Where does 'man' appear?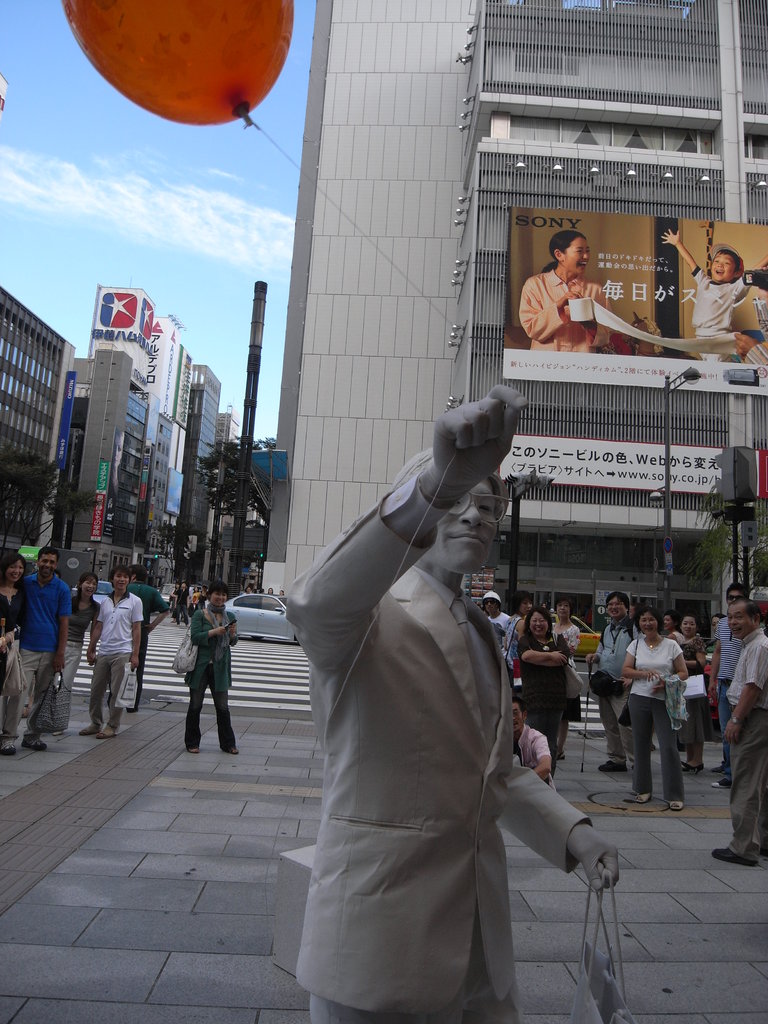
Appears at [712,598,767,867].
